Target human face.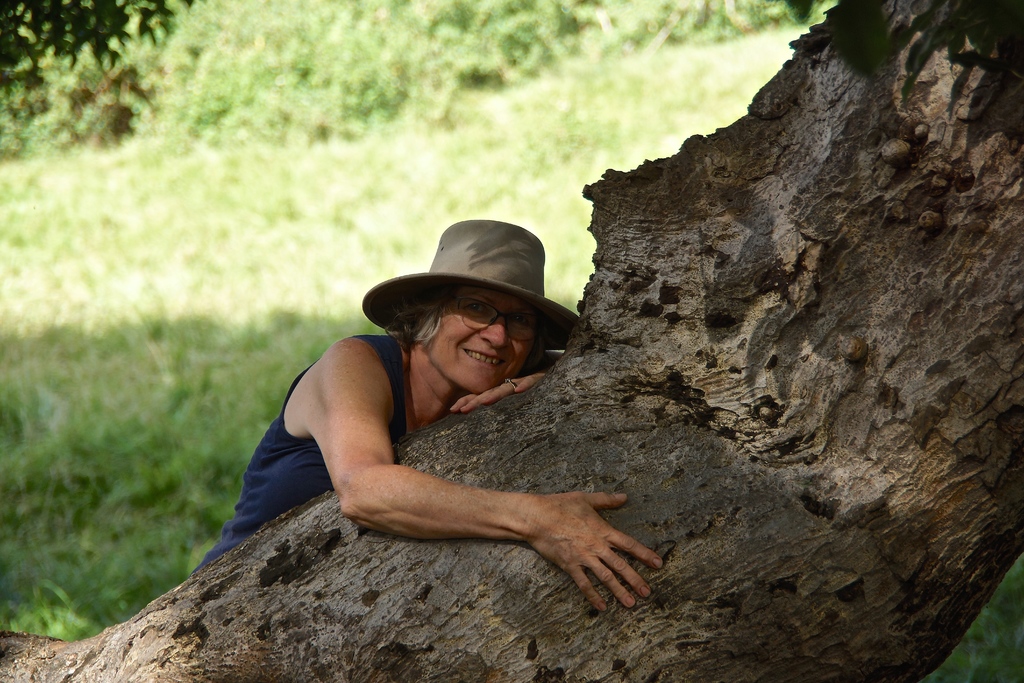
Target region: bbox=(420, 286, 552, 389).
